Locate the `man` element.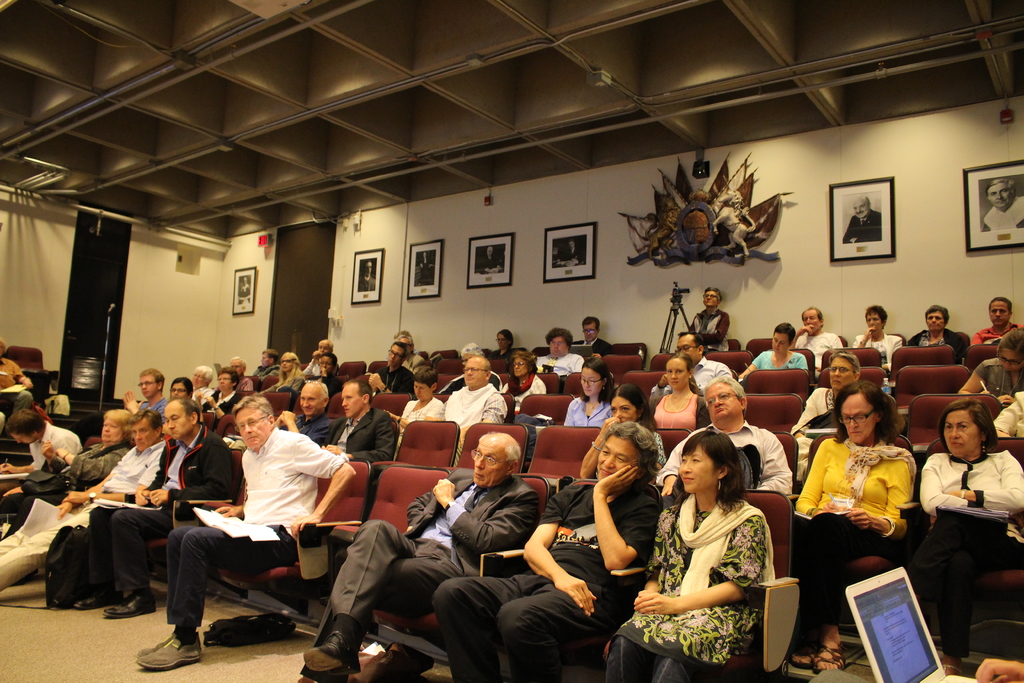
Element bbox: x1=188 y1=364 x2=215 y2=404.
